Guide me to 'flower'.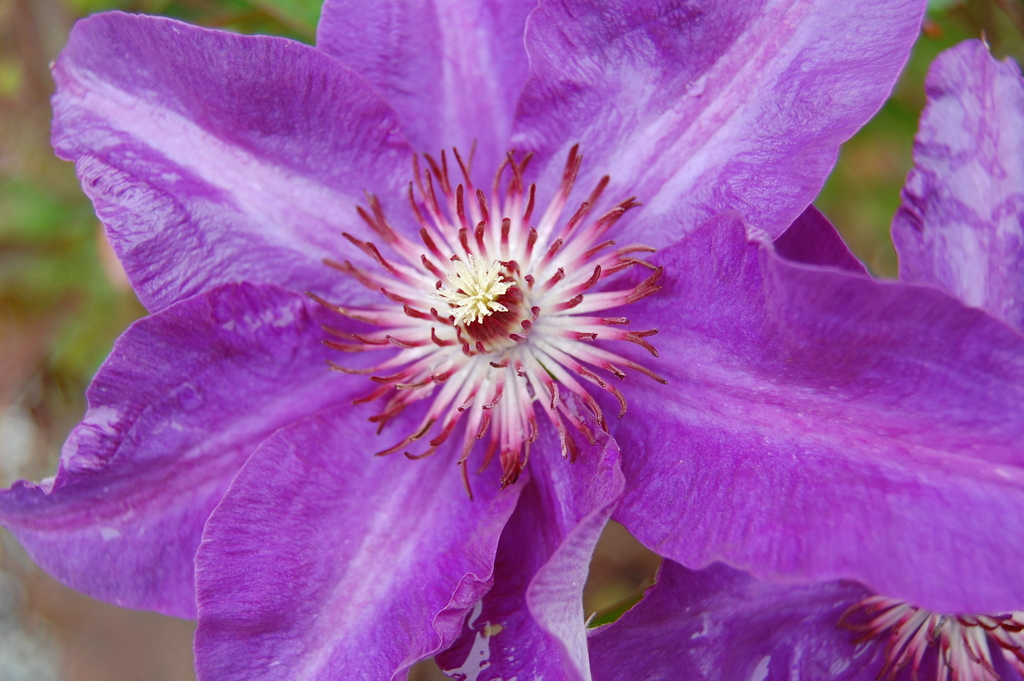
Guidance: box(582, 32, 1023, 680).
